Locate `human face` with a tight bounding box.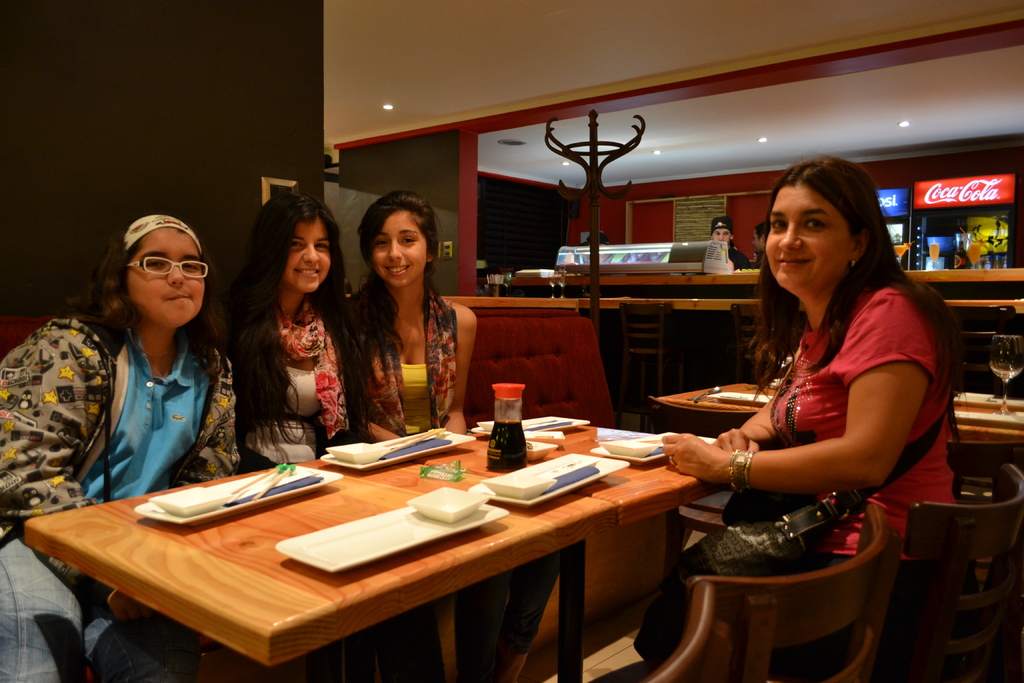
764/185/851/291.
